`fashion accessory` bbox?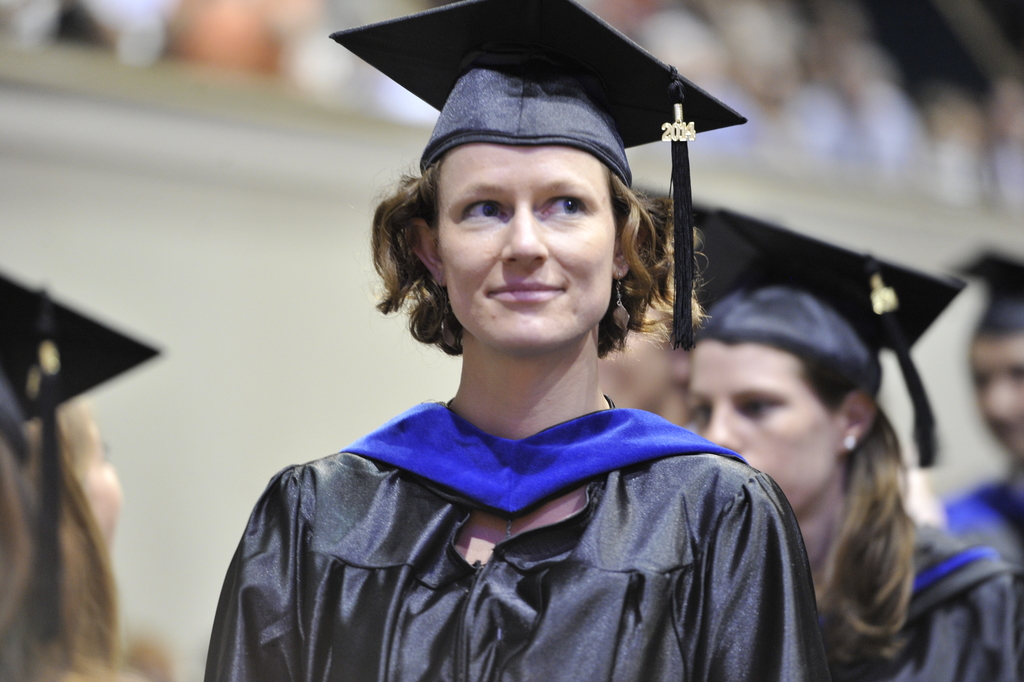
(left=840, top=432, right=859, bottom=457)
